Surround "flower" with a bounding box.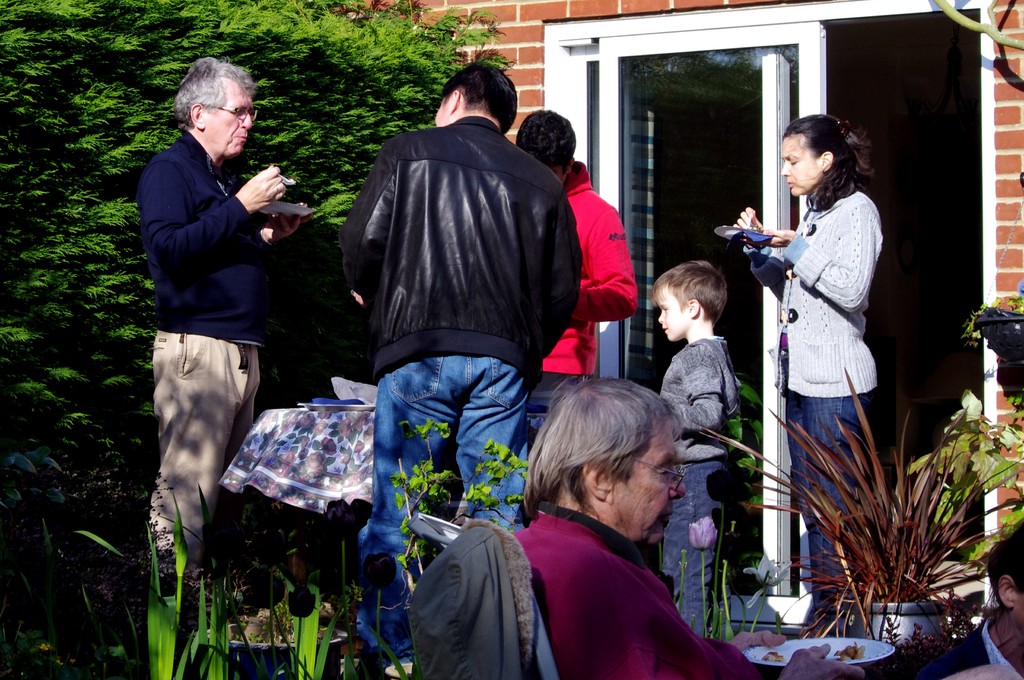
689,517,717,551.
